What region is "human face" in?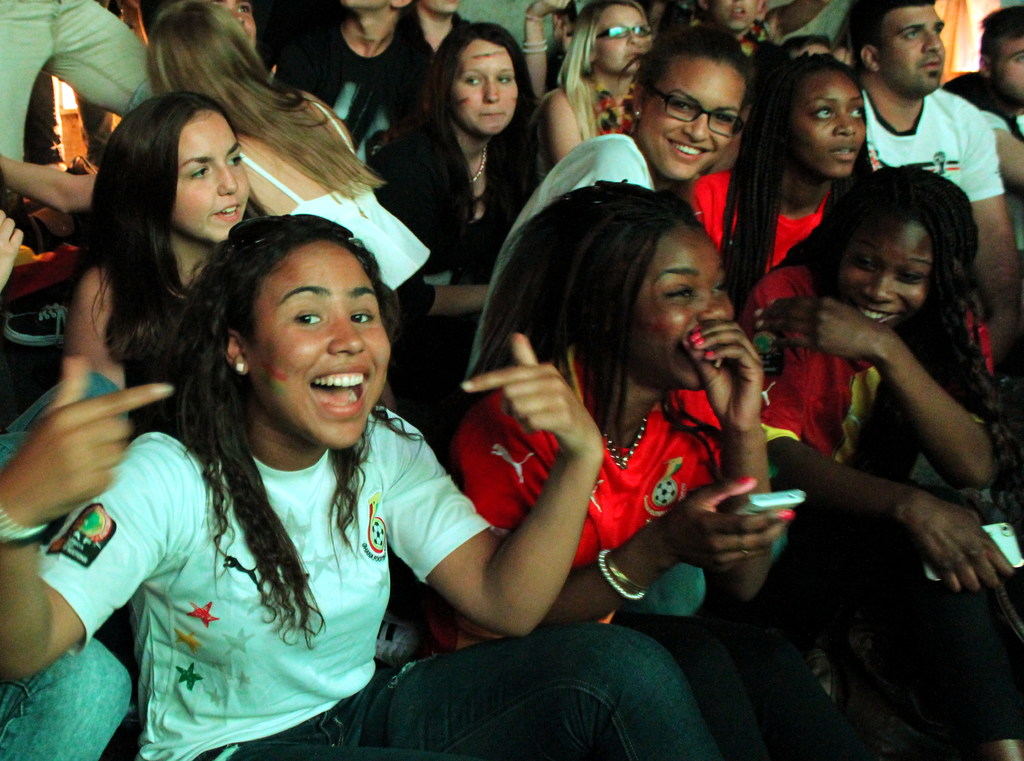
[left=220, top=0, right=263, bottom=45].
